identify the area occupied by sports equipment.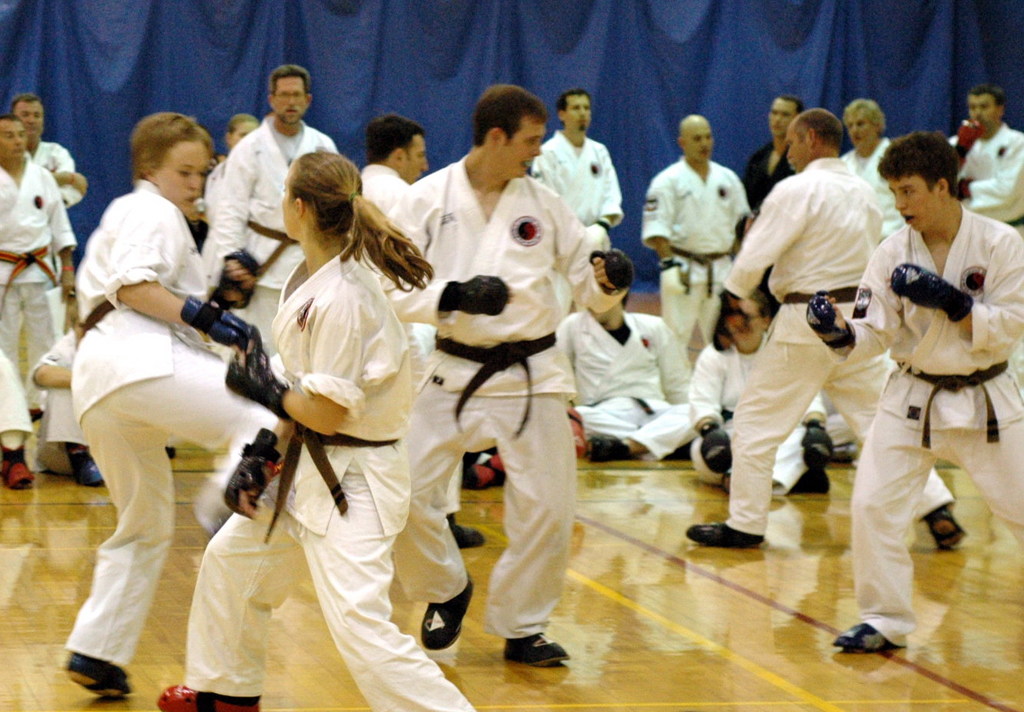
Area: 829/619/902/652.
